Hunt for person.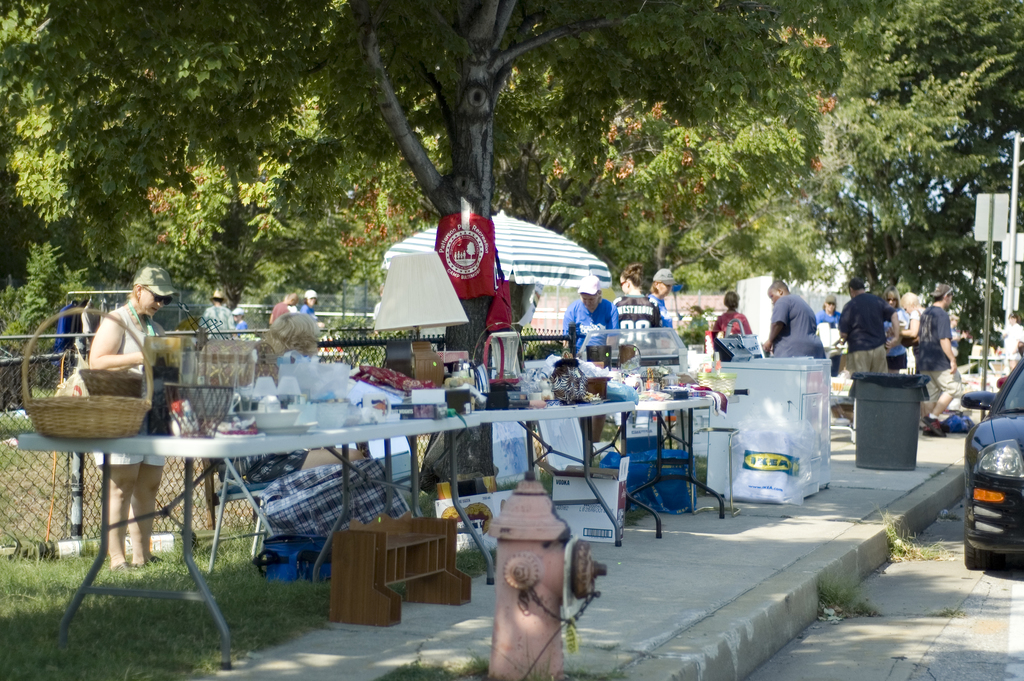
Hunted down at (left=881, top=288, right=911, bottom=372).
